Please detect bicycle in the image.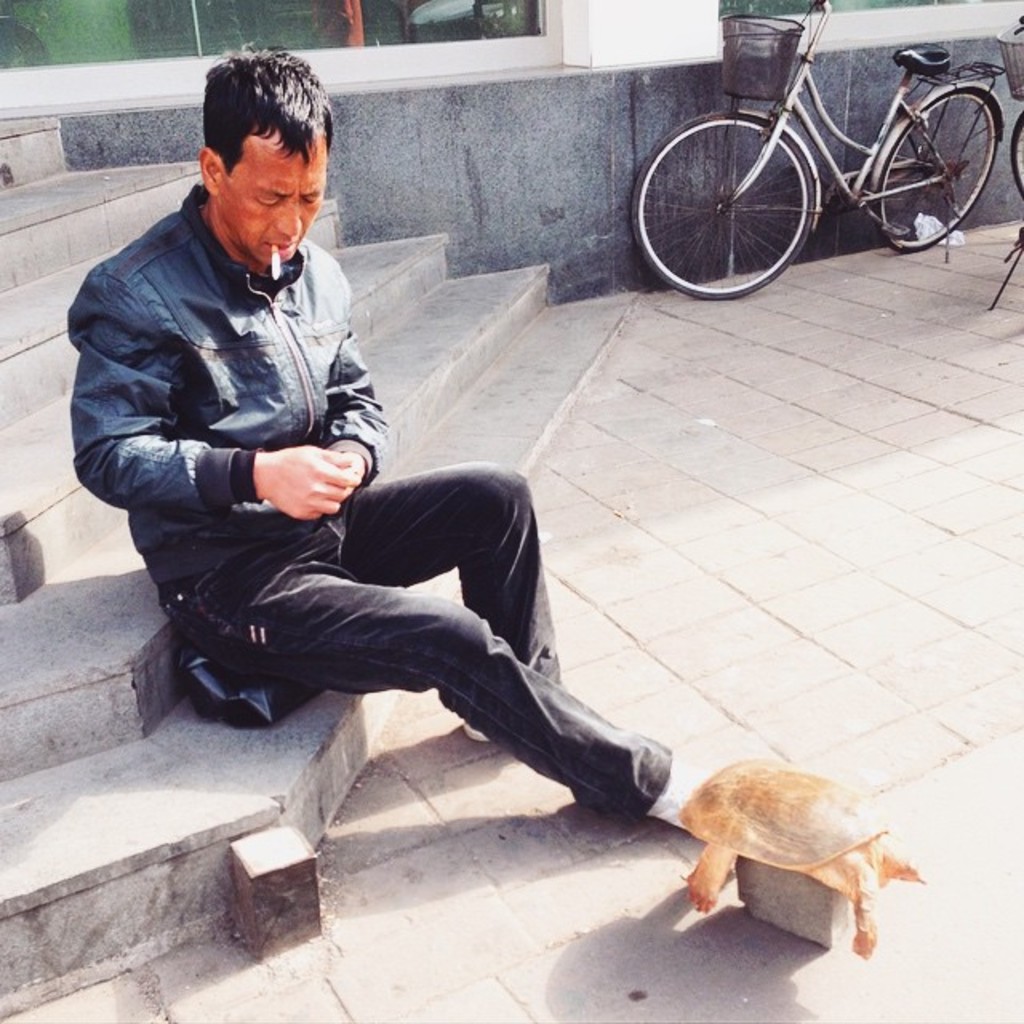
left=632, top=0, right=1013, bottom=304.
